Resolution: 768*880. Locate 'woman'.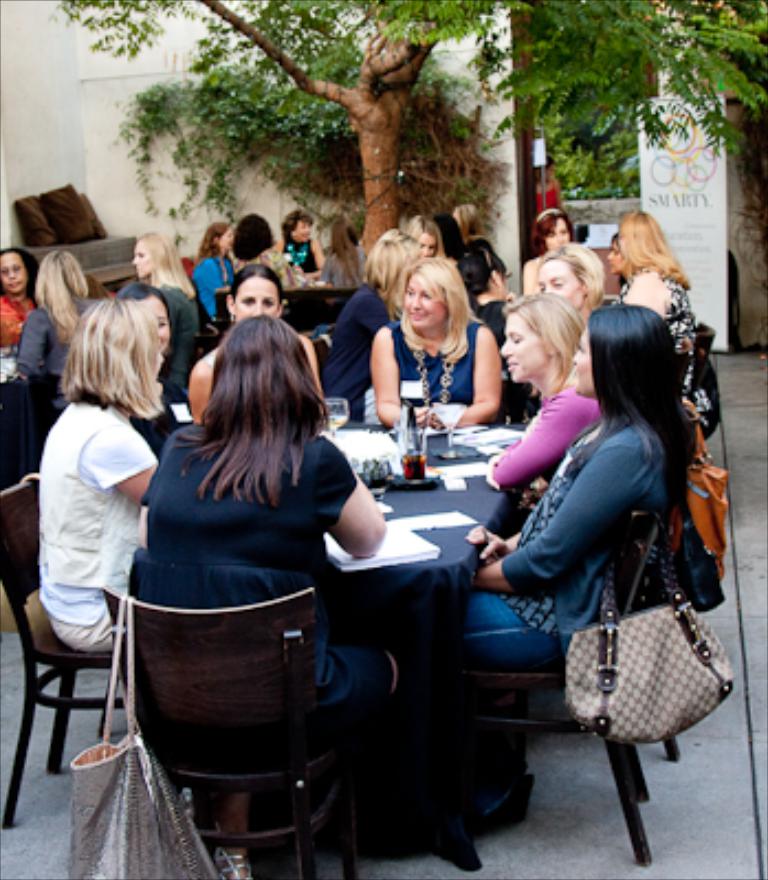
x1=528 y1=156 x2=561 y2=242.
